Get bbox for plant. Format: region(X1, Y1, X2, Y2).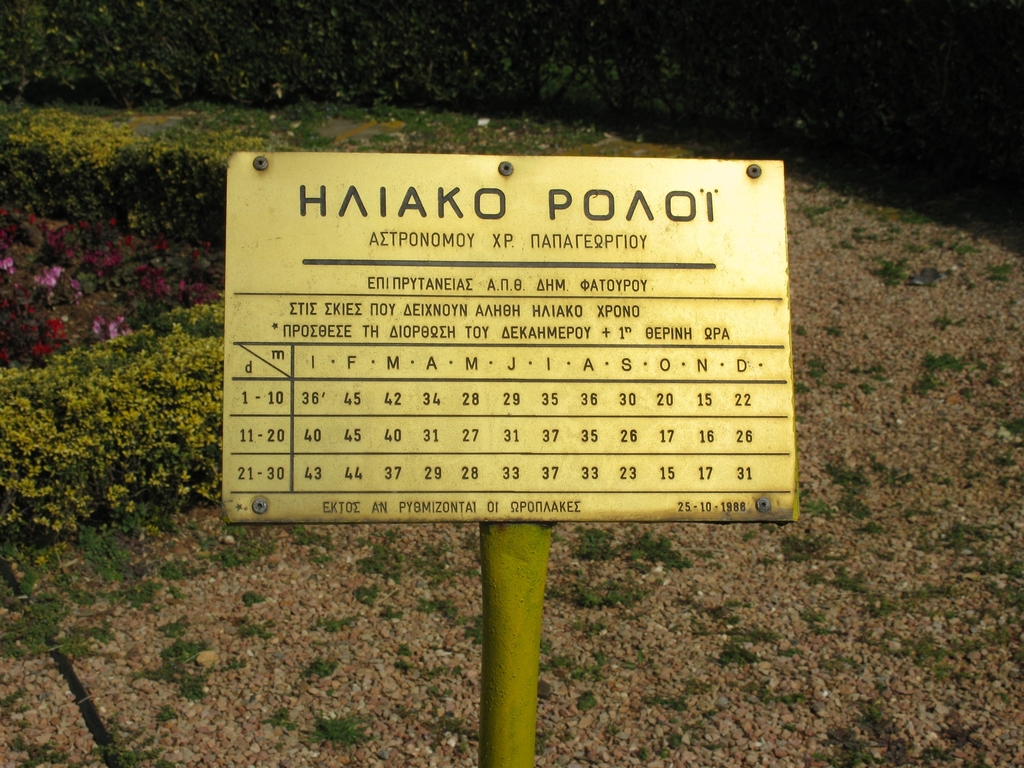
region(904, 241, 925, 252).
